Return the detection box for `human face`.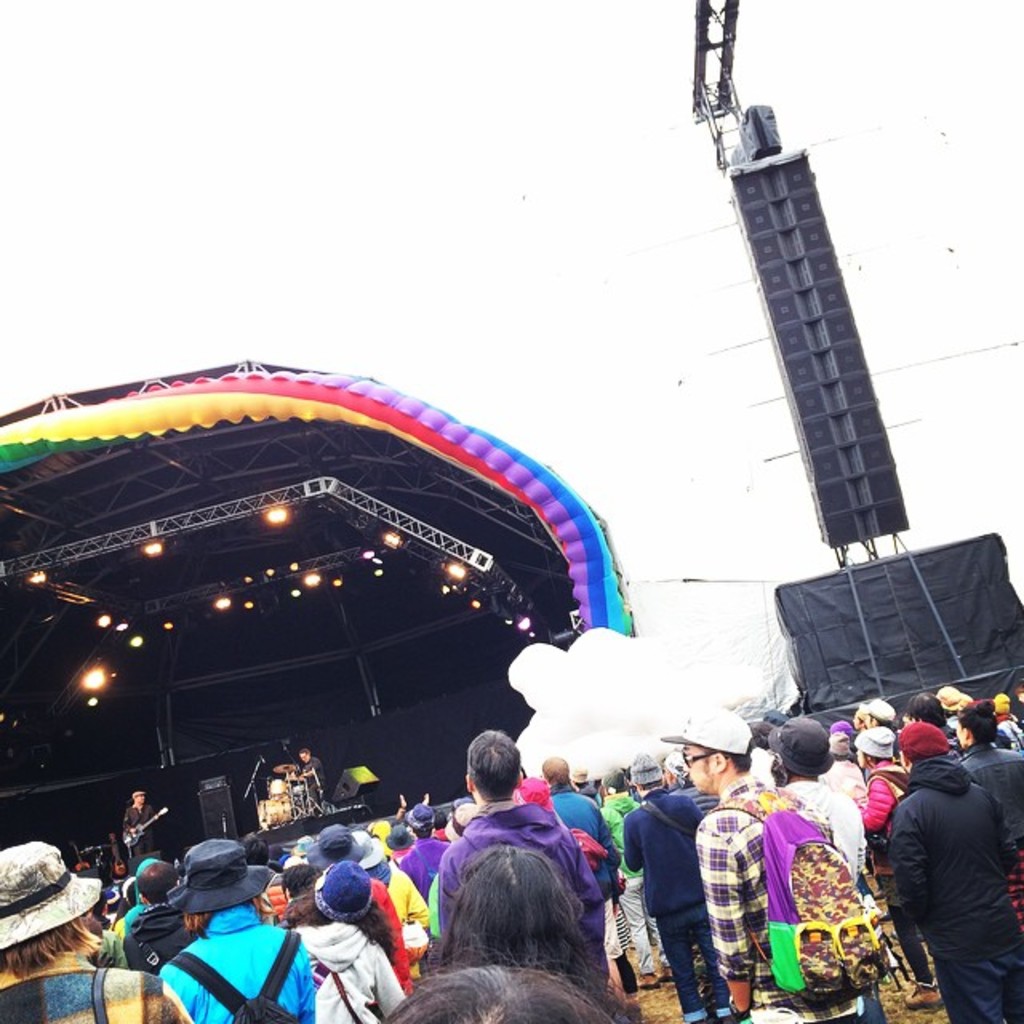
[x1=669, y1=728, x2=715, y2=790].
